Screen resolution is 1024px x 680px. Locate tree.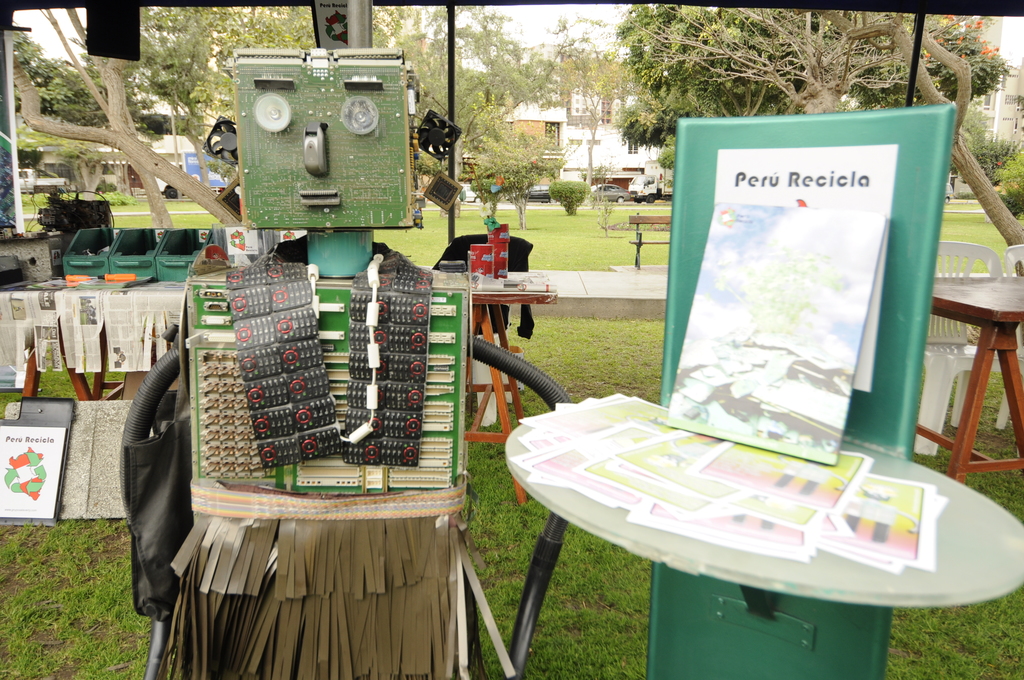
474, 93, 572, 233.
